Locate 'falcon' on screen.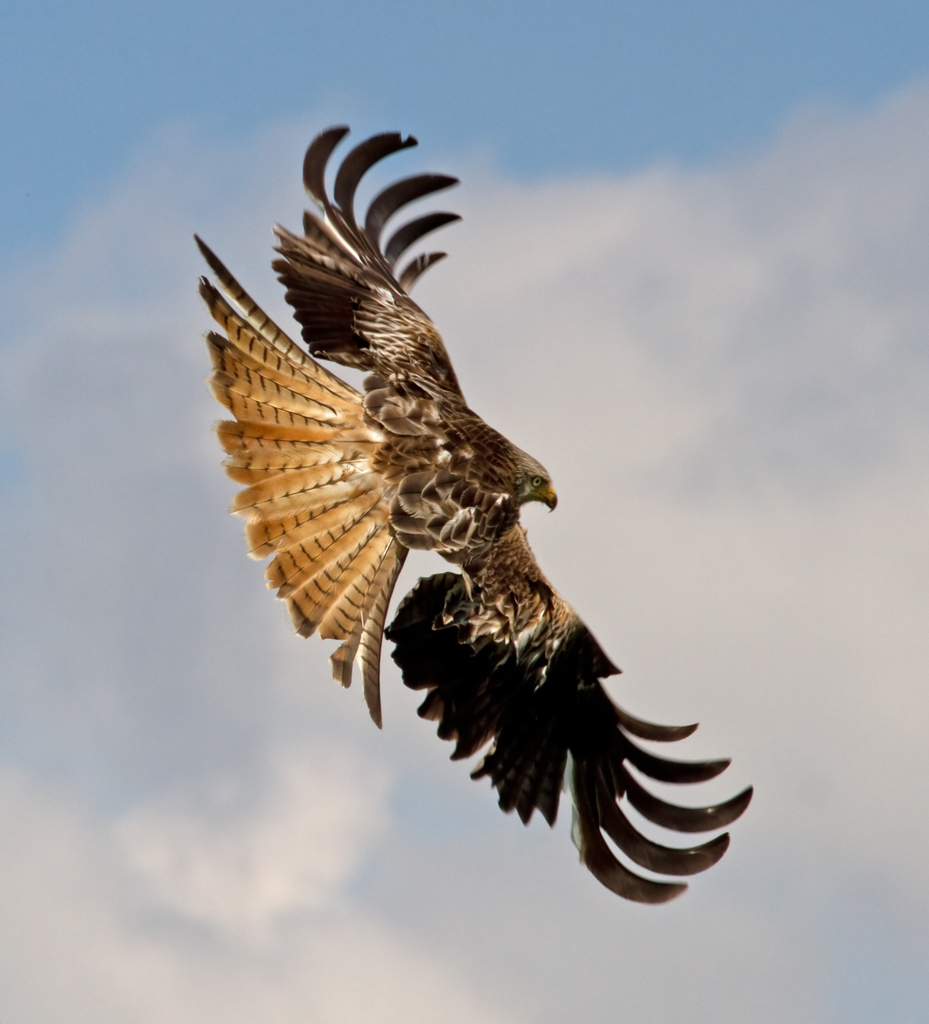
On screen at 190,123,752,903.
